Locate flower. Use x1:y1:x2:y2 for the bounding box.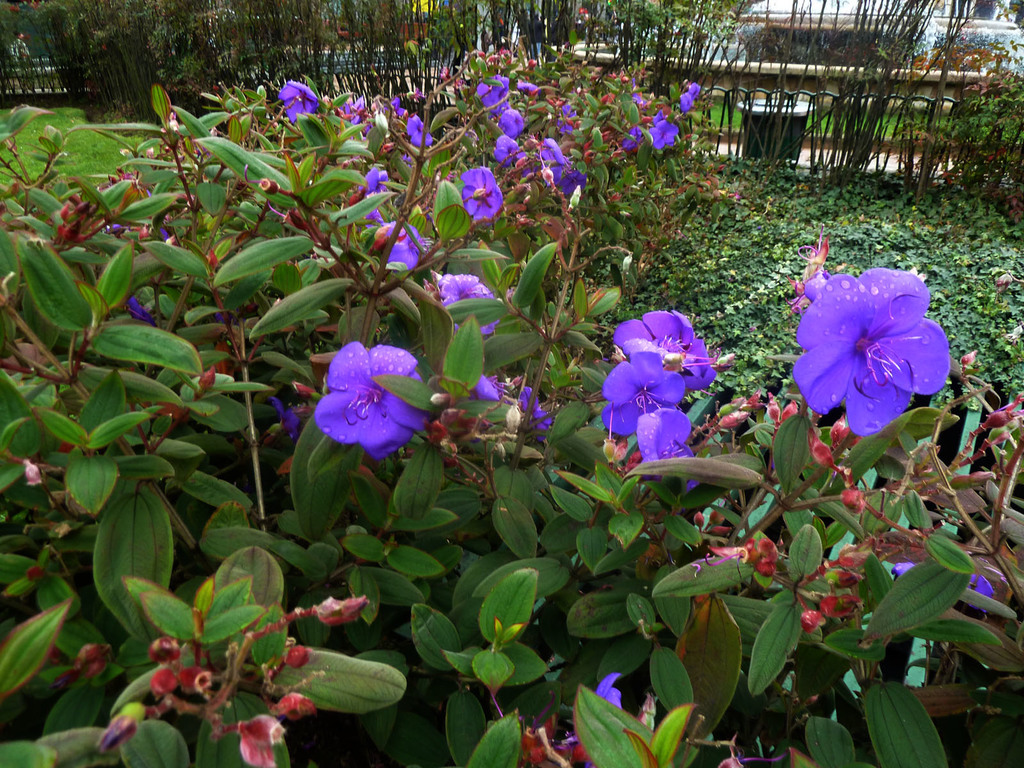
472:371:499:401.
